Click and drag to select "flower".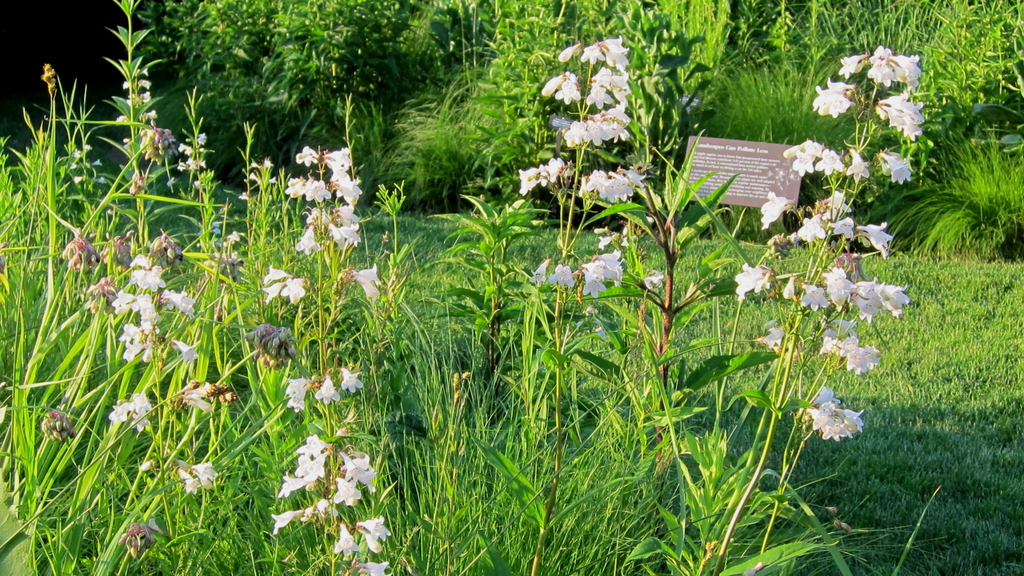
Selection: rect(334, 478, 363, 506).
